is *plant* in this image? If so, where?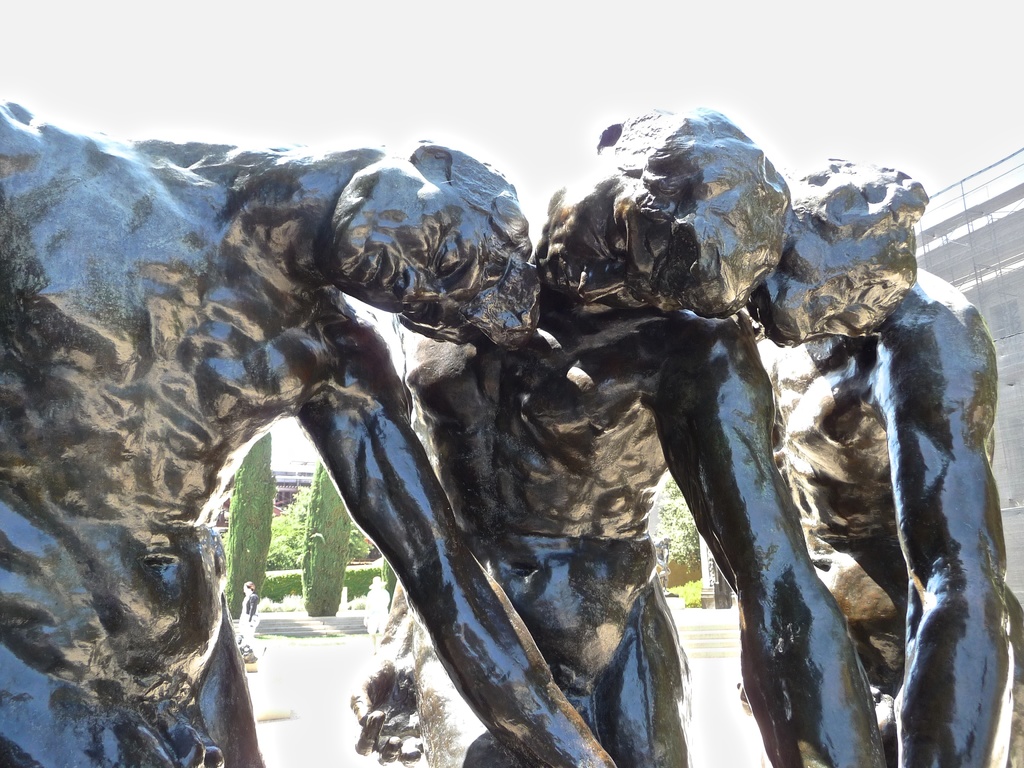
Yes, at x1=674, y1=580, x2=703, y2=611.
